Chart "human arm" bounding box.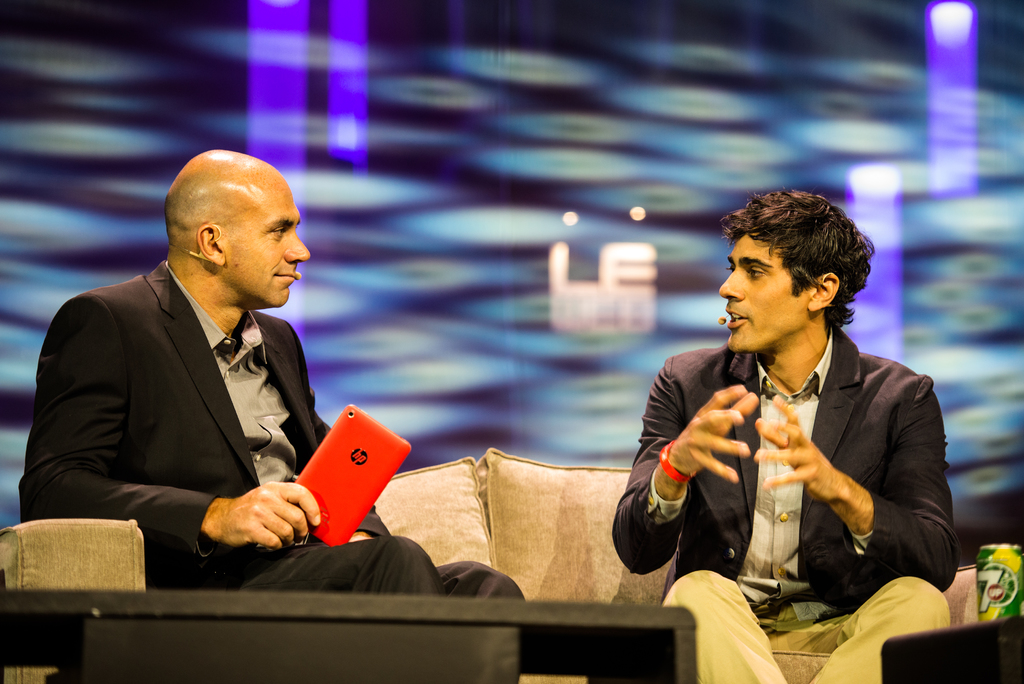
Charted: (left=751, top=364, right=959, bottom=595).
